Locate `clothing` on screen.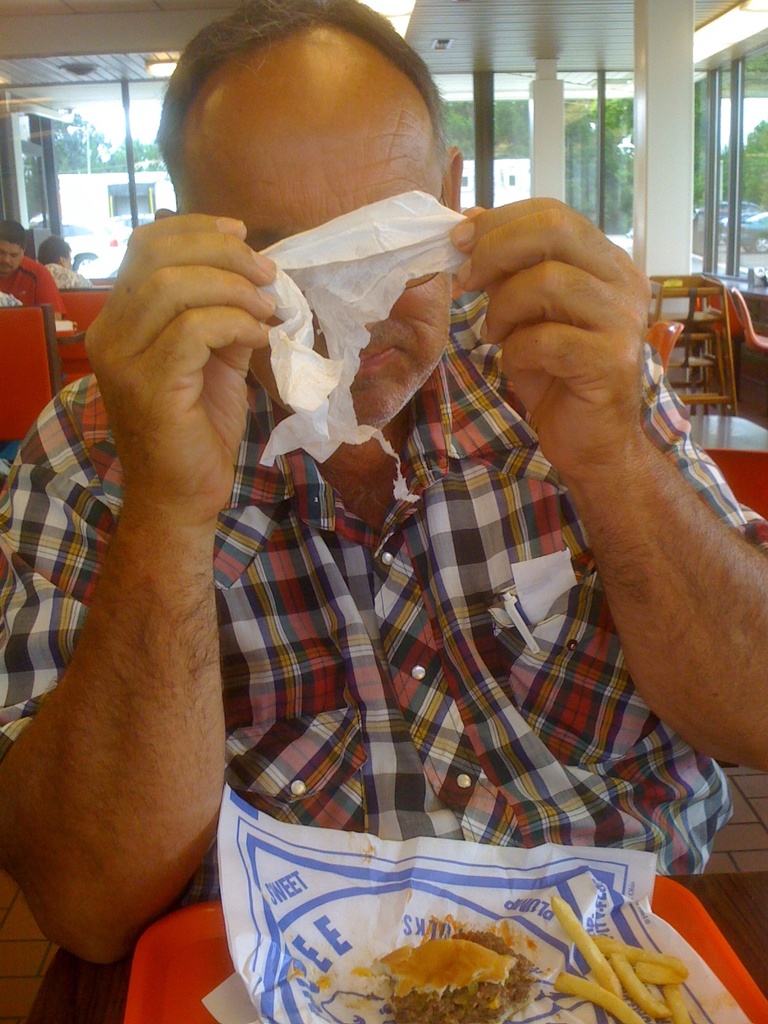
On screen at <bbox>0, 257, 68, 321</bbox>.
